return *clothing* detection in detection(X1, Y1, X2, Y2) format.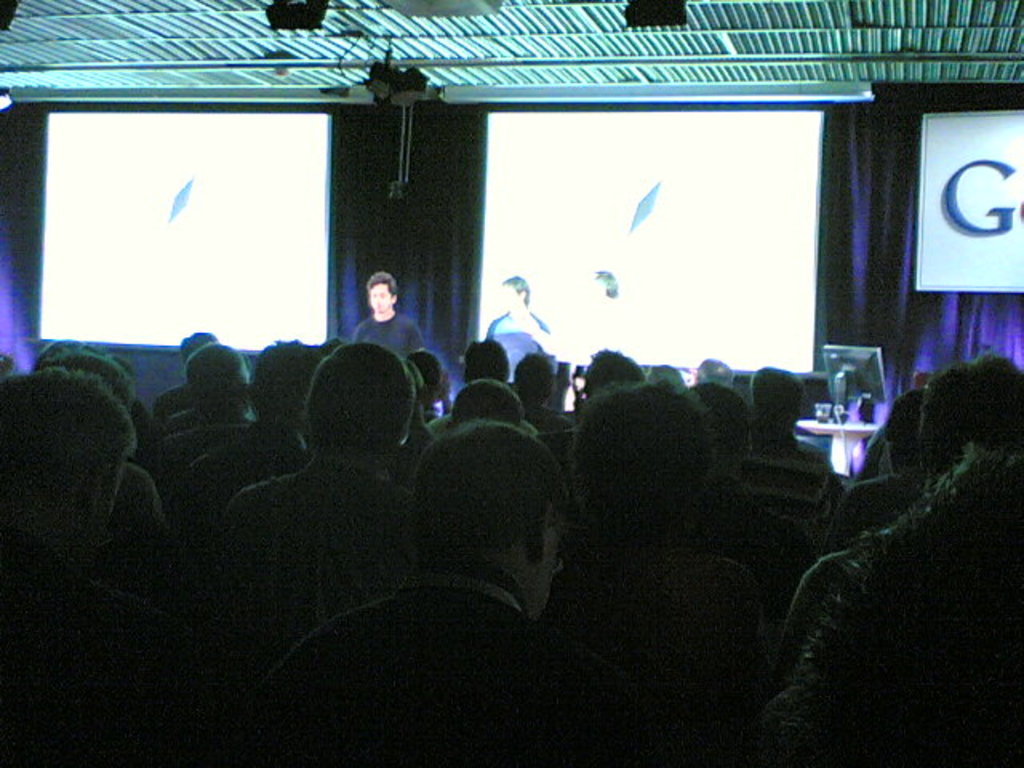
detection(757, 523, 856, 688).
